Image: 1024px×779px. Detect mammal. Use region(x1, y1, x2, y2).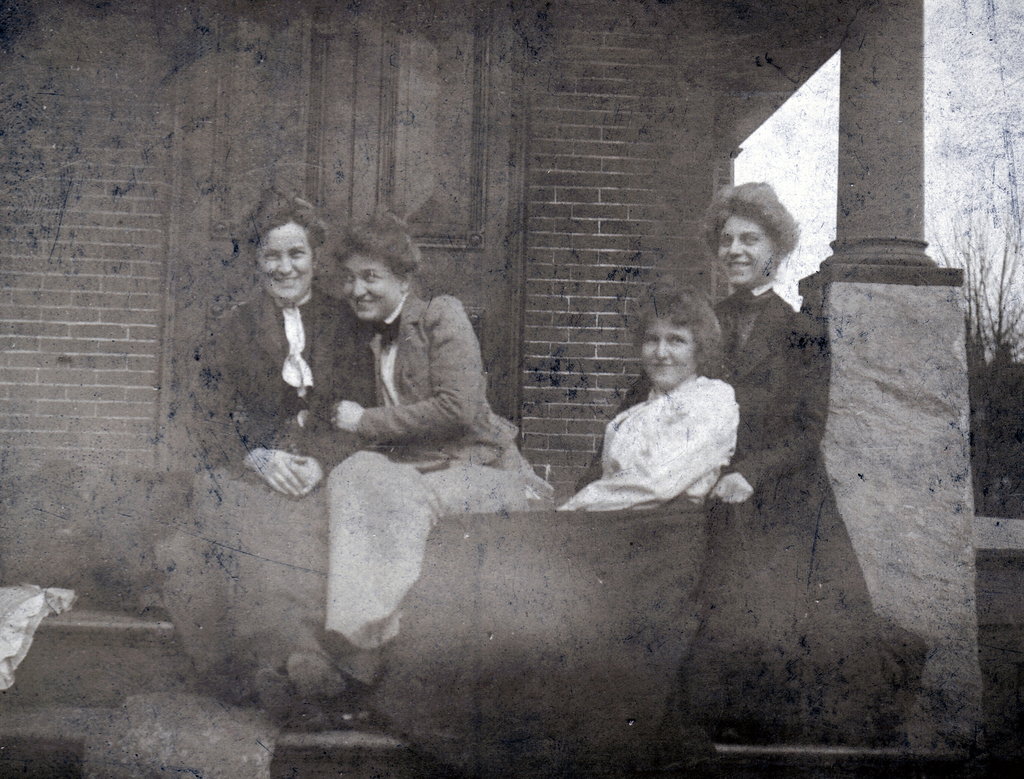
region(366, 276, 736, 778).
